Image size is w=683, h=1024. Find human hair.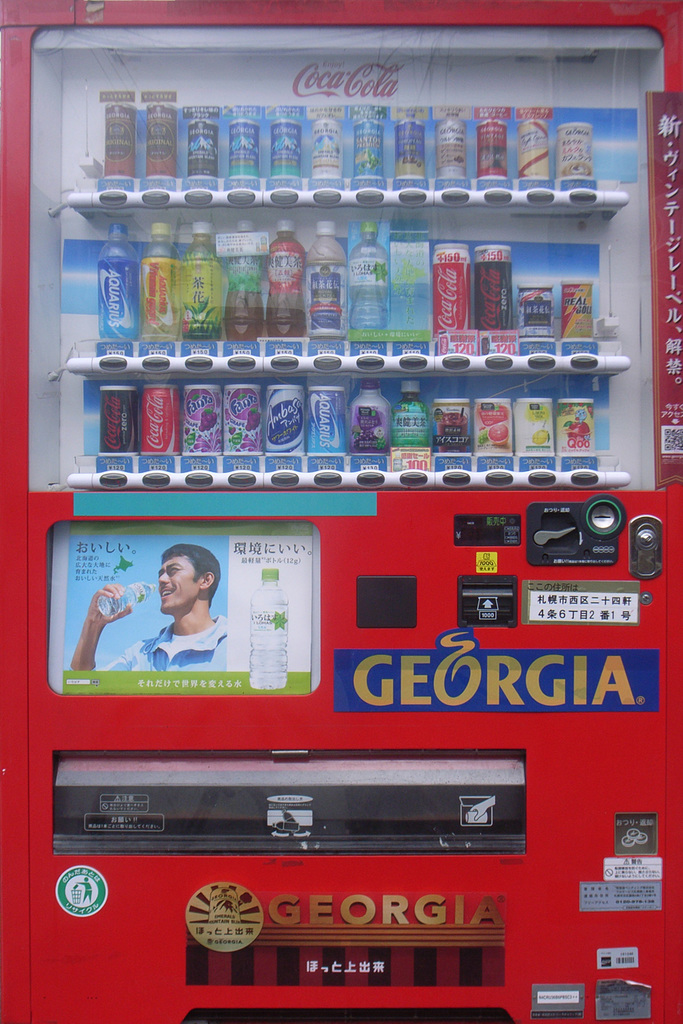
[x1=158, y1=540, x2=222, y2=608].
